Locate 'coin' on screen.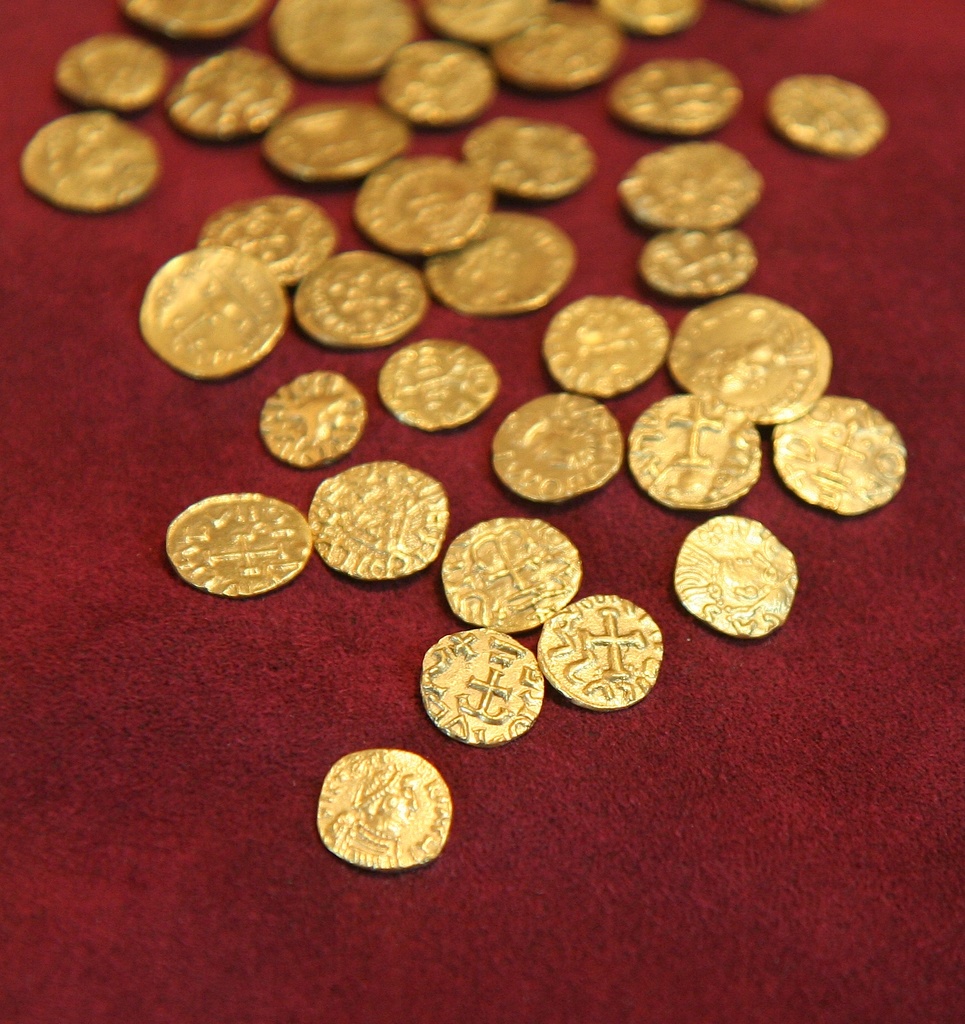
On screen at {"x1": 375, "y1": 39, "x2": 503, "y2": 134}.
